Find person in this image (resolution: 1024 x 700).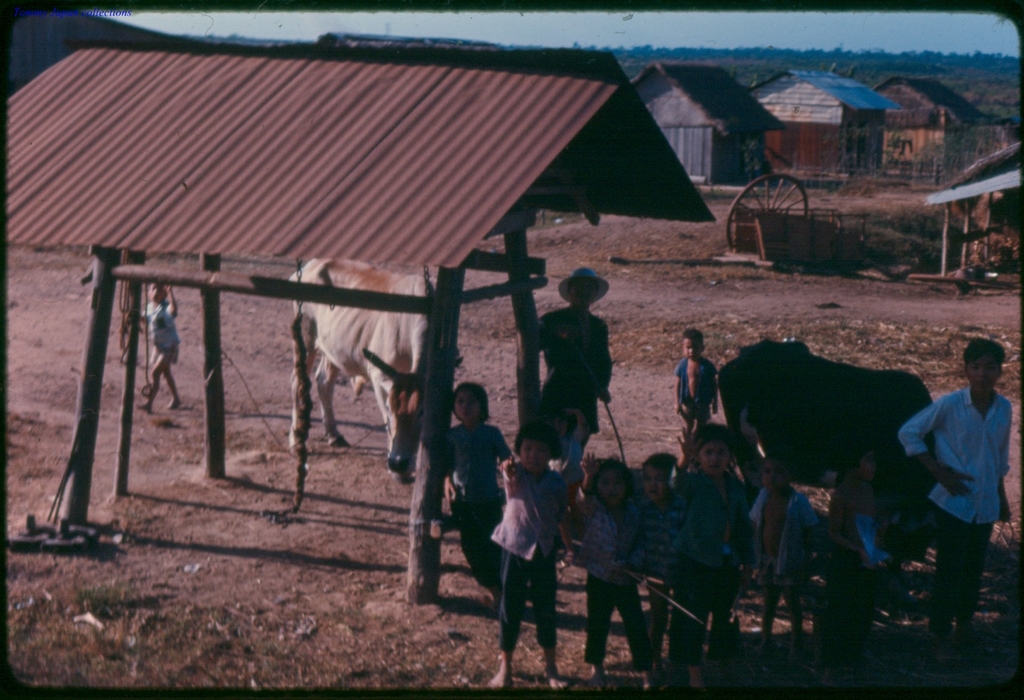
(x1=439, y1=386, x2=514, y2=599).
